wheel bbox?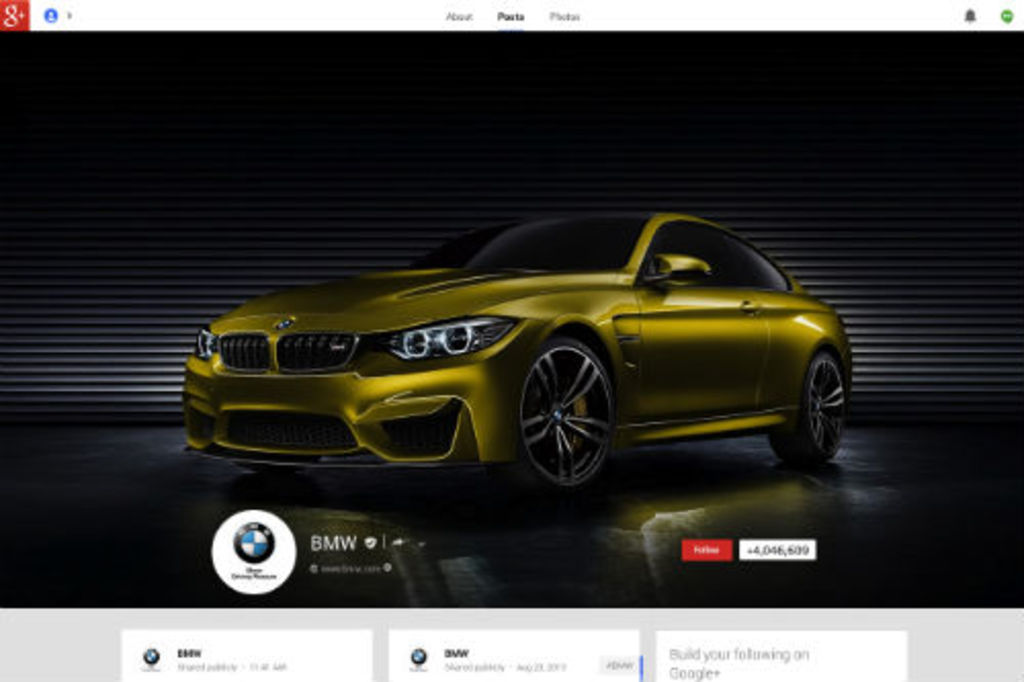
BBox(518, 342, 618, 485)
